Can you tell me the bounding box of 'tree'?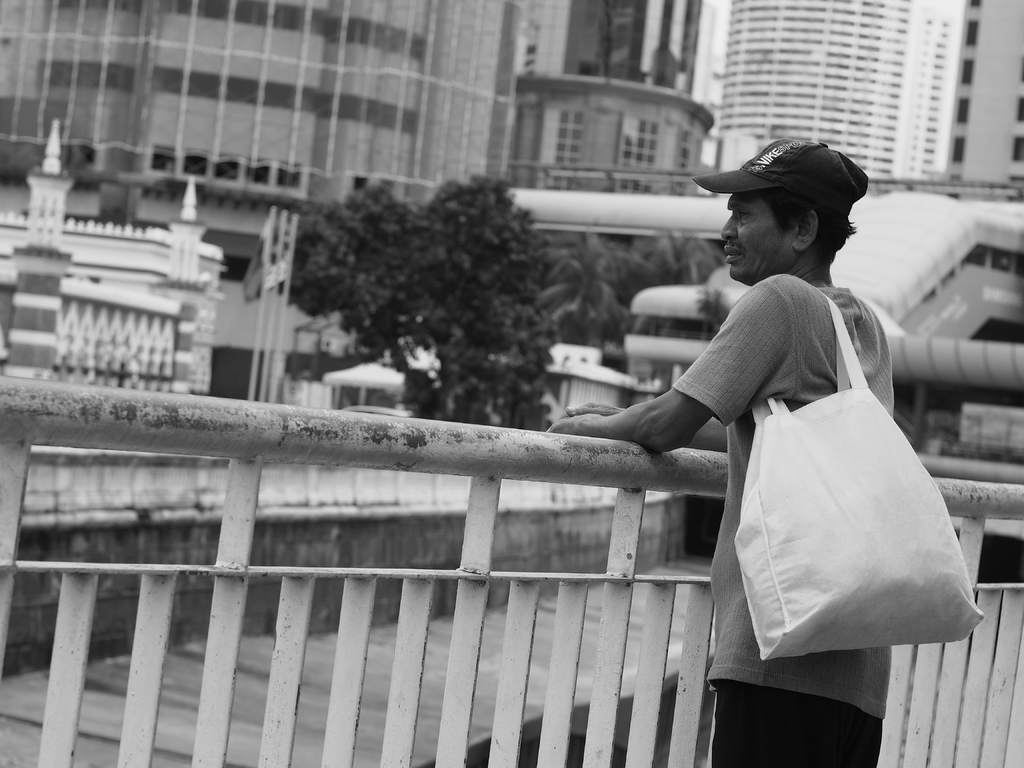
(255,157,619,391).
